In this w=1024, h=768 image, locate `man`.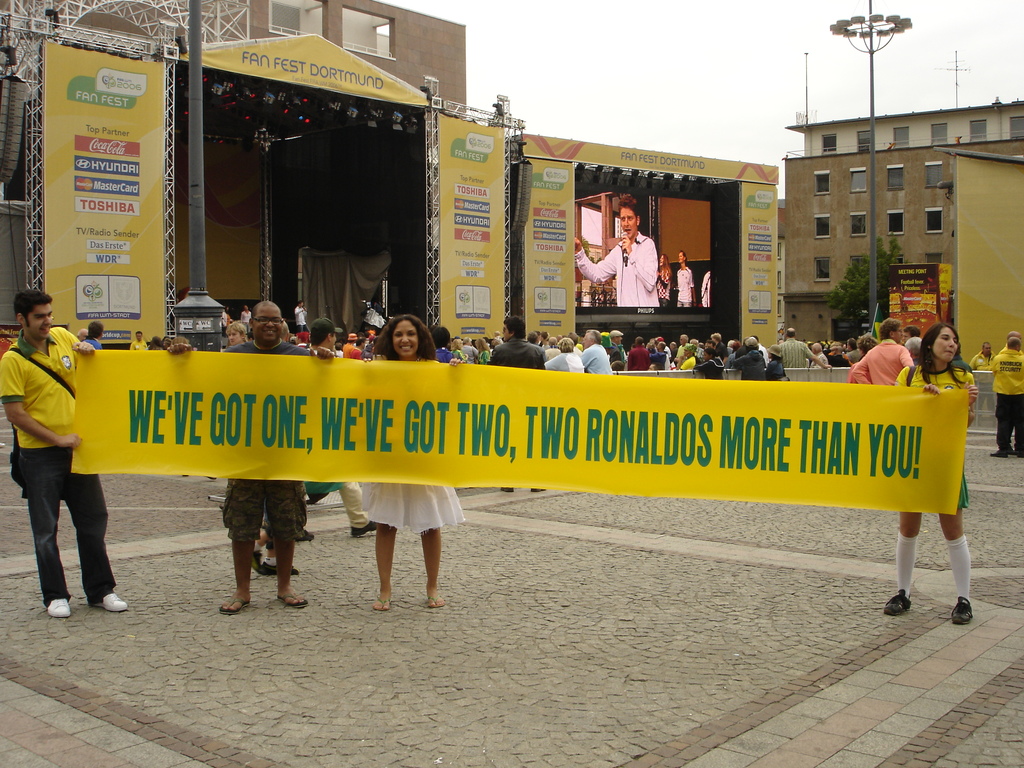
Bounding box: (730, 337, 767, 378).
